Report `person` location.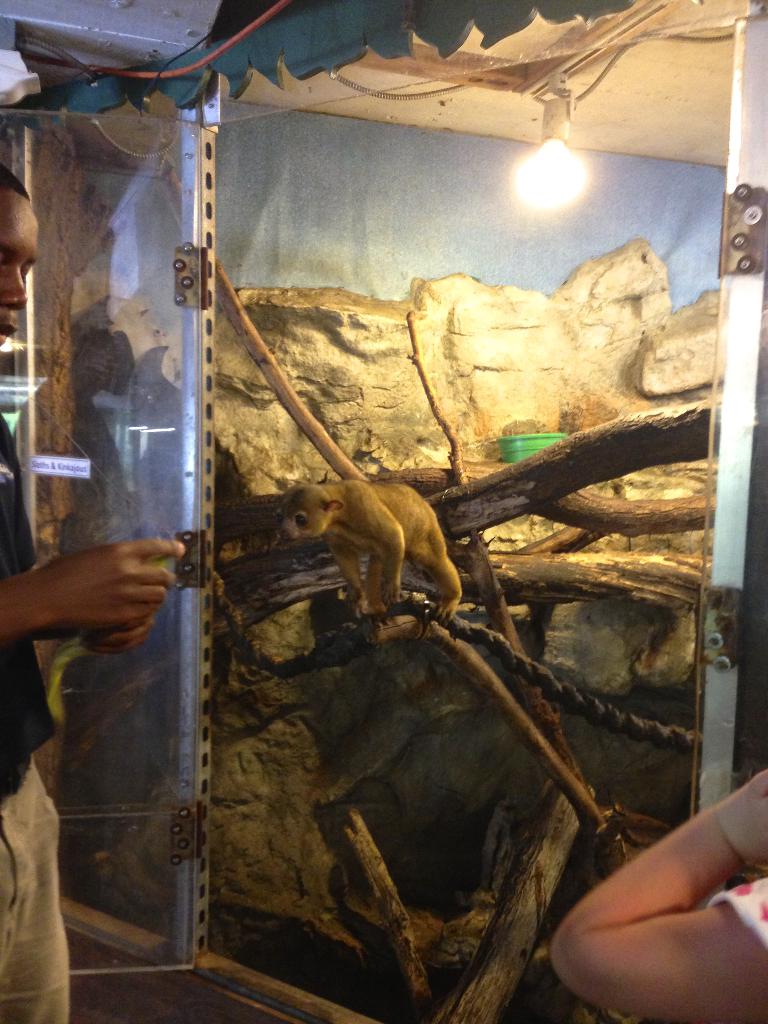
Report: 0/168/189/1023.
